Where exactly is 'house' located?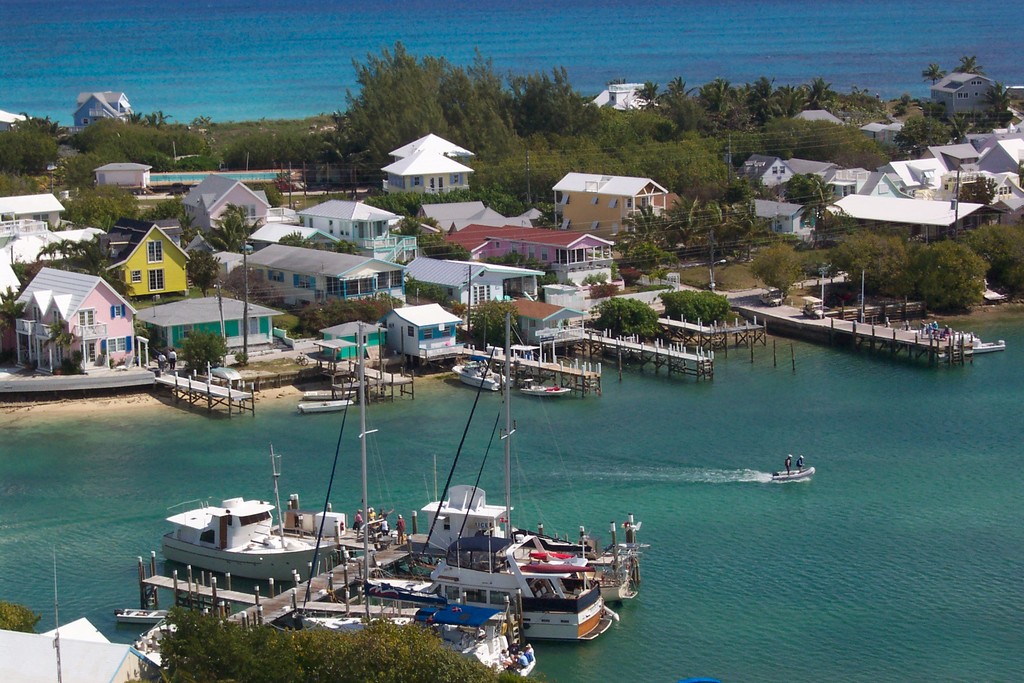
Its bounding box is (left=69, top=84, right=126, bottom=131).
